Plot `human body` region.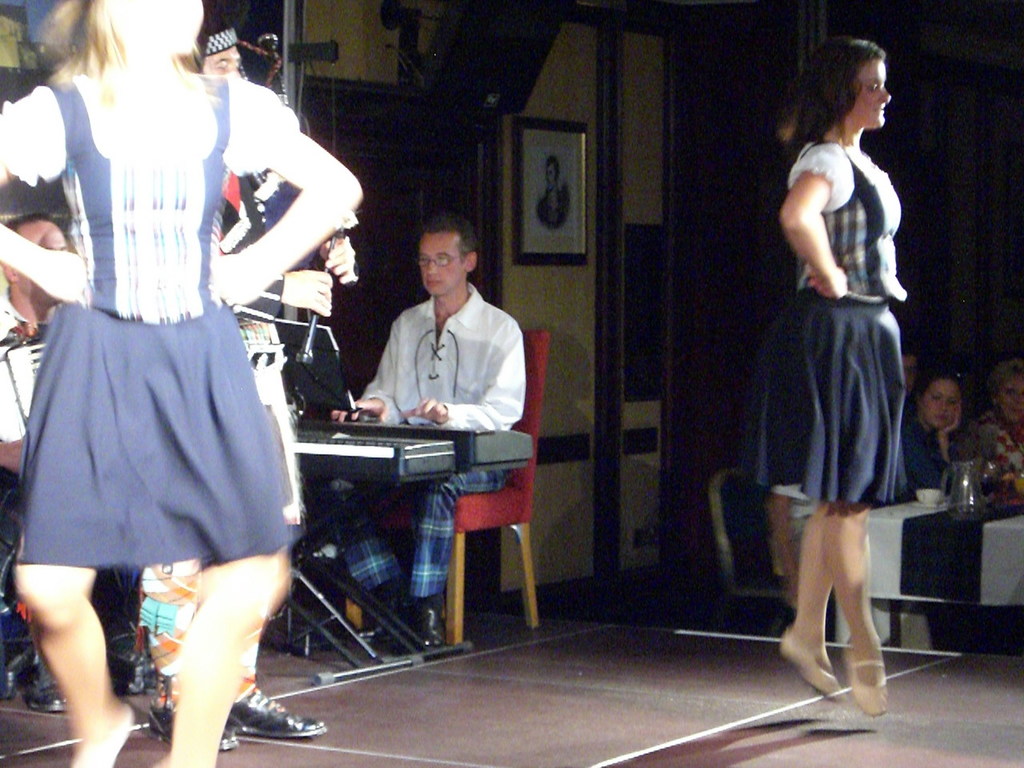
Plotted at x1=738 y1=30 x2=907 y2=725.
